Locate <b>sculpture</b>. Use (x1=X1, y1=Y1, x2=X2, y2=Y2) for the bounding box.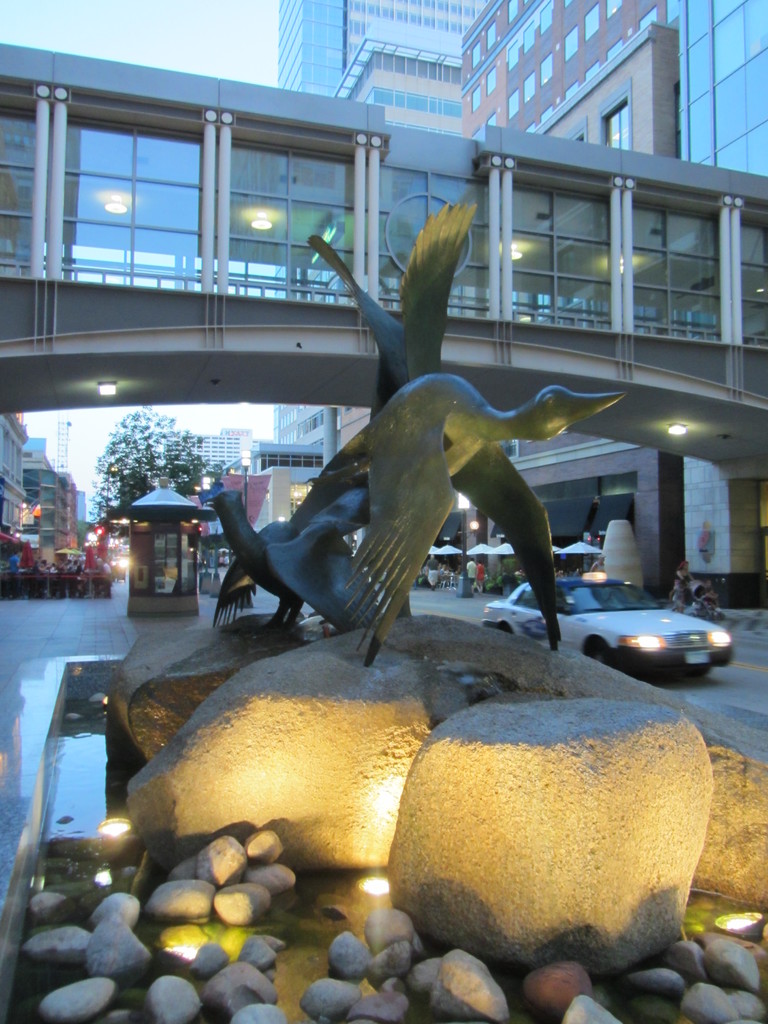
(x1=199, y1=303, x2=643, y2=692).
